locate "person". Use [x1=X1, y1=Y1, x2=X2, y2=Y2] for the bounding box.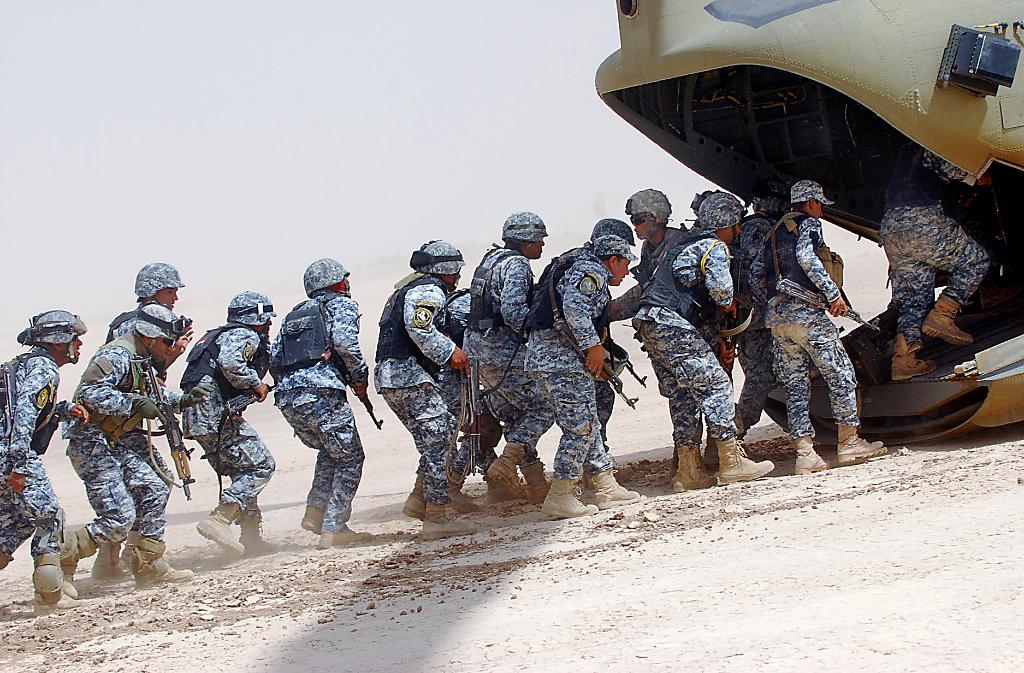
[x1=92, y1=255, x2=192, y2=590].
